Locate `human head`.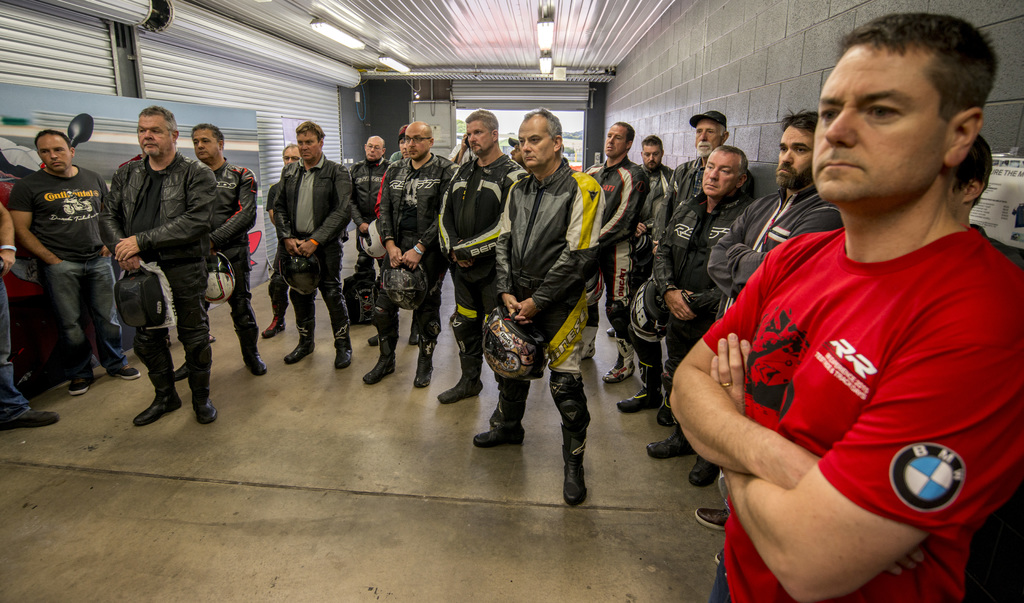
Bounding box: box=[699, 144, 748, 200].
